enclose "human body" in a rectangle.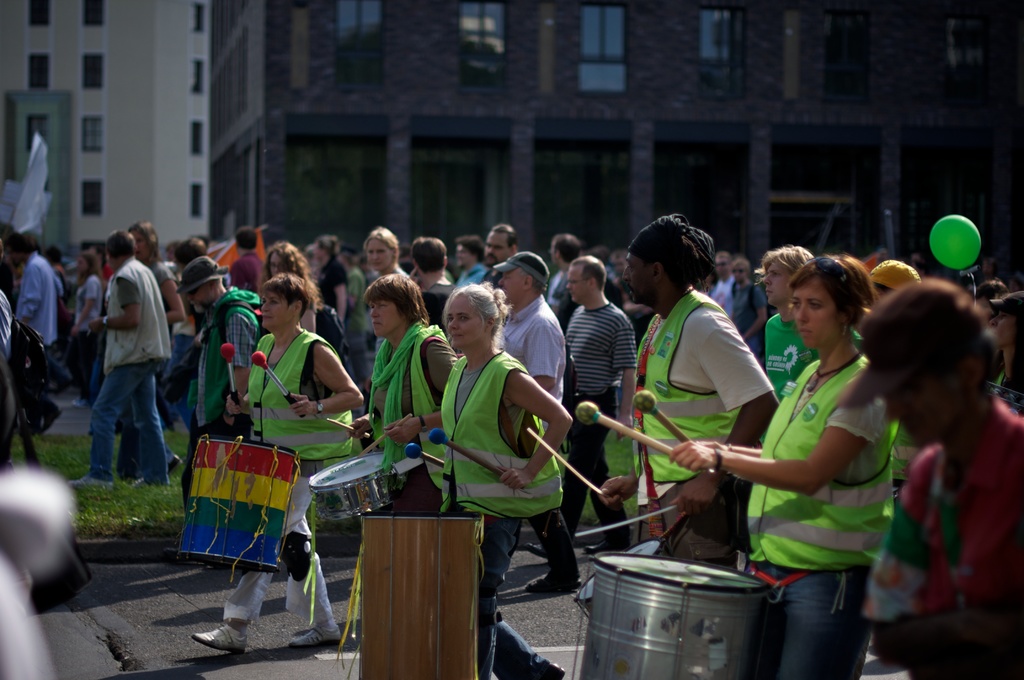
rect(186, 328, 368, 651).
